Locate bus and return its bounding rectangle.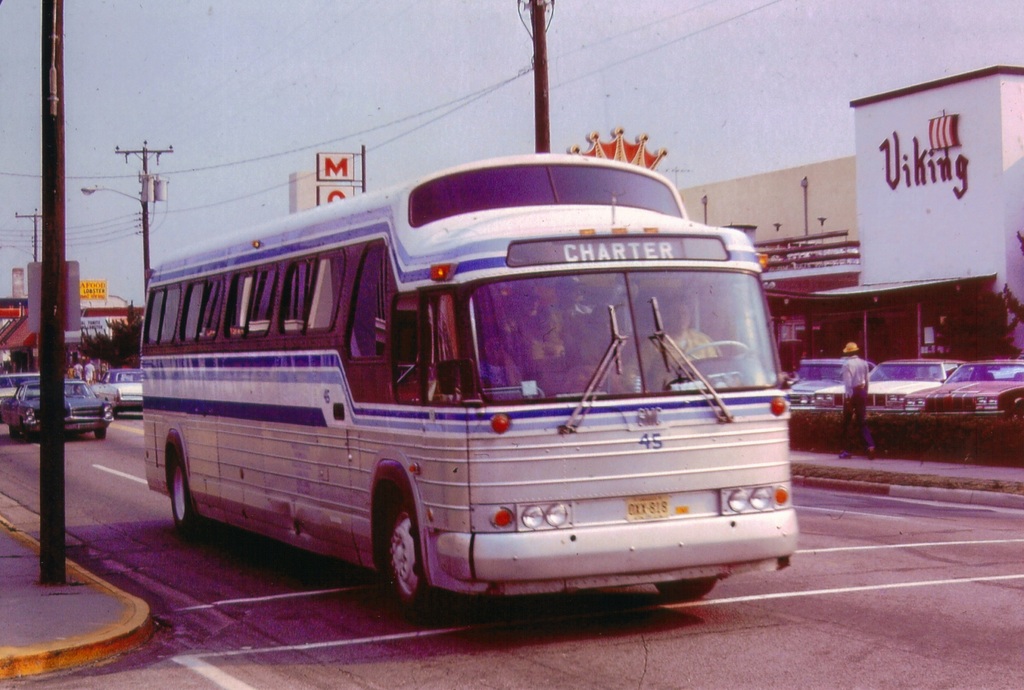
(left=142, top=122, right=803, bottom=605).
